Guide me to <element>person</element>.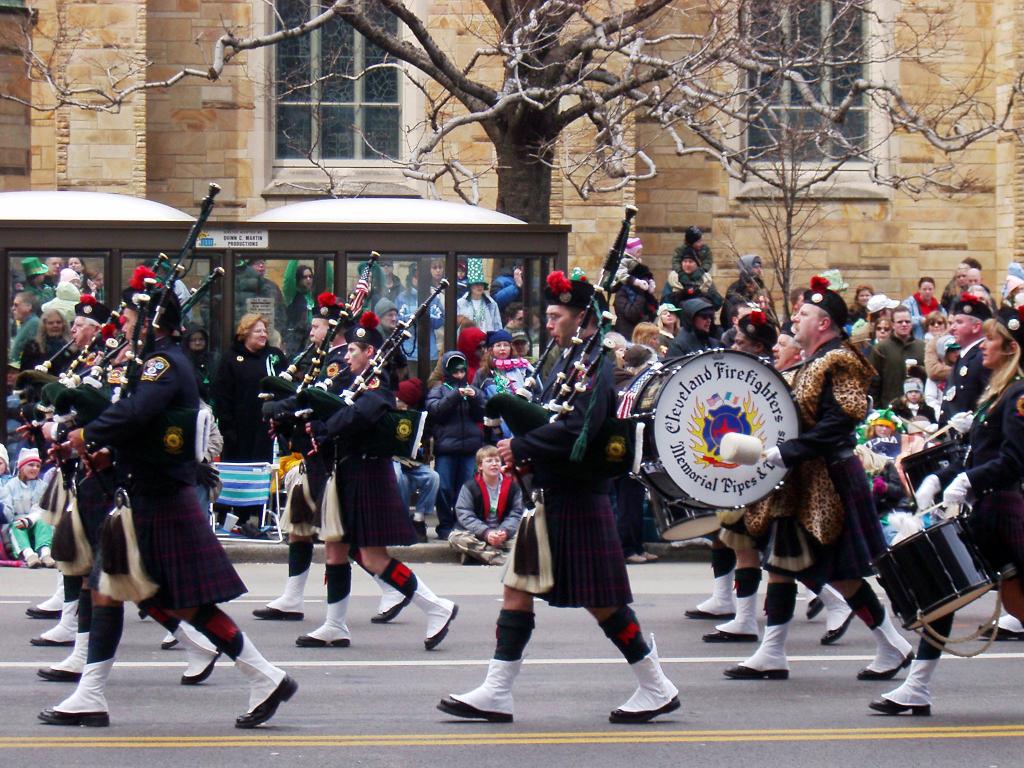
Guidance: (left=186, top=330, right=208, bottom=395).
